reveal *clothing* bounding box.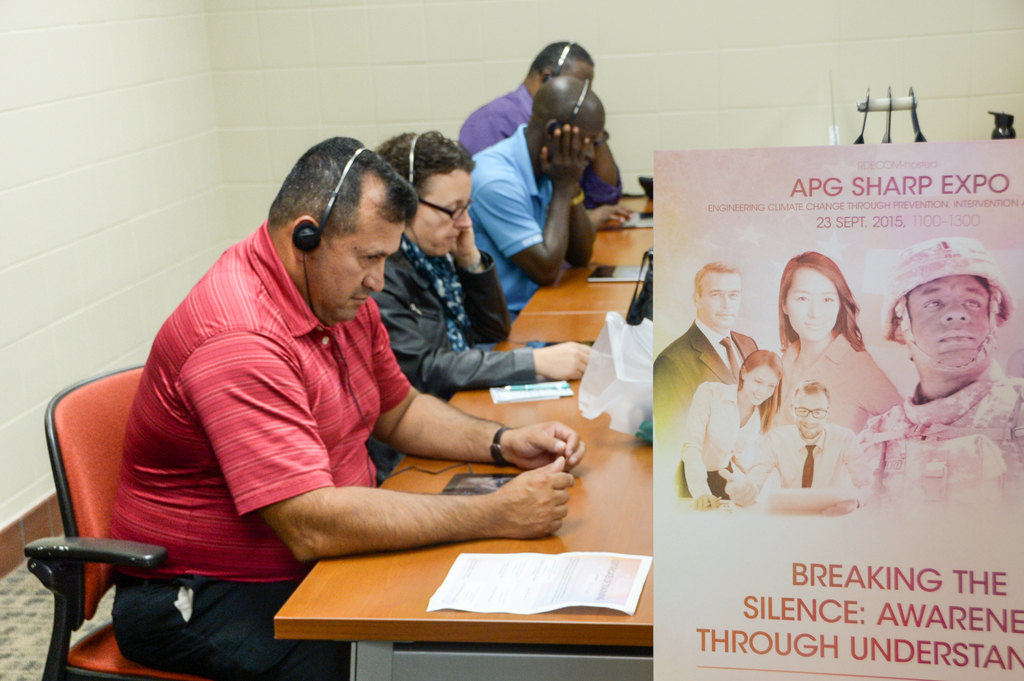
Revealed: region(365, 236, 538, 387).
